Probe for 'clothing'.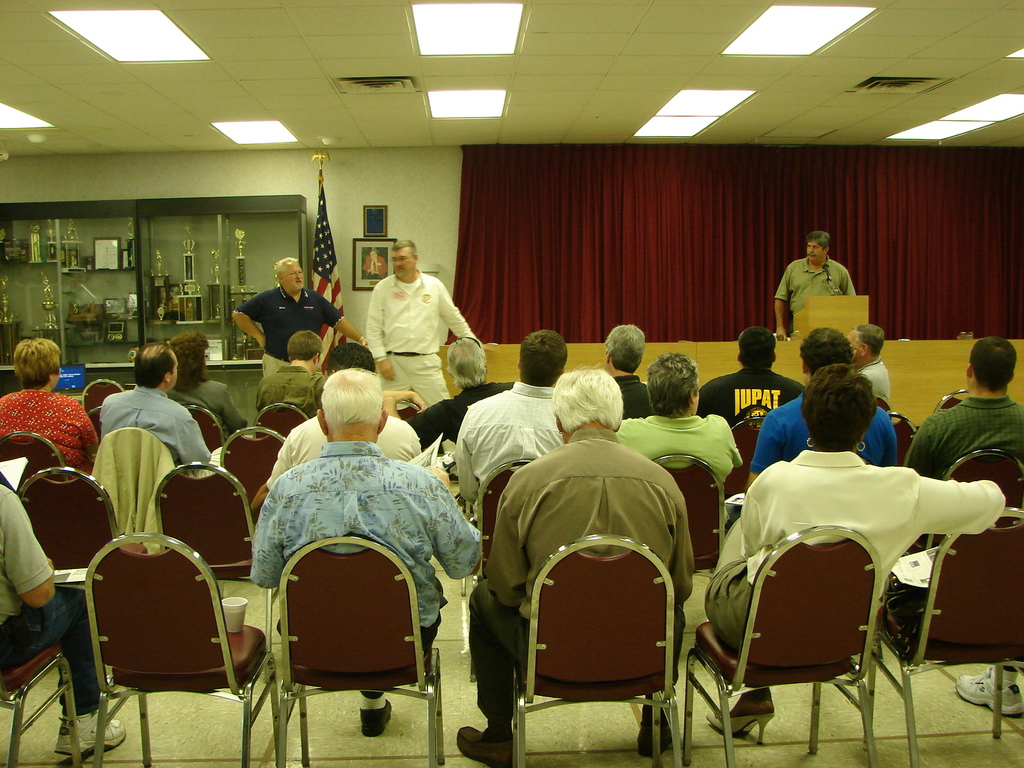
Probe result: bbox=(909, 396, 1023, 560).
